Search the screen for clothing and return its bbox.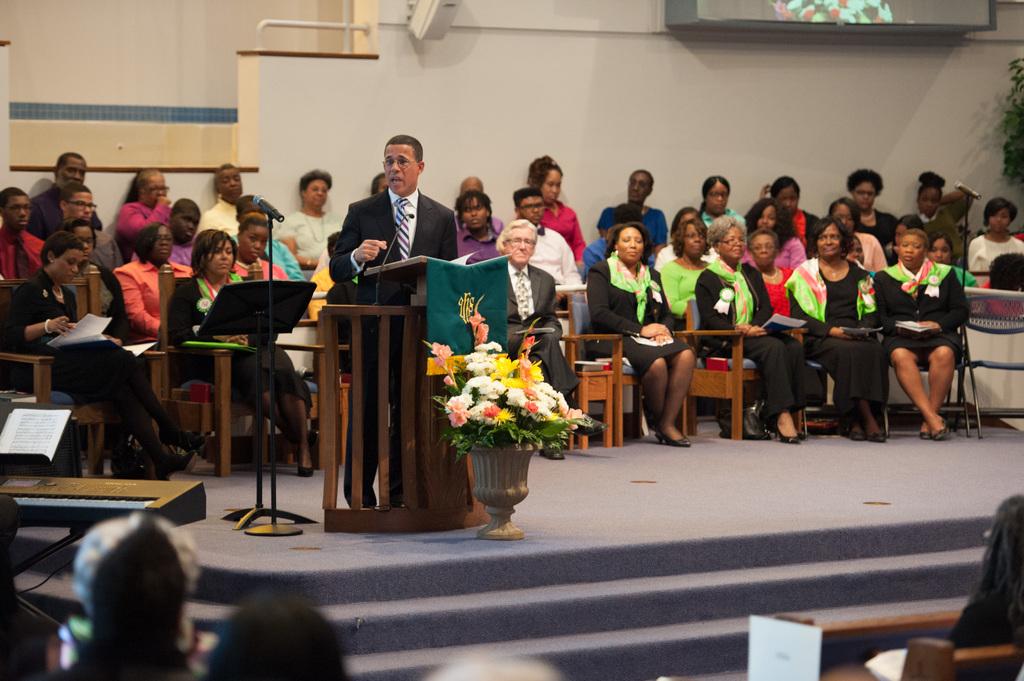
Found: bbox=(188, 195, 241, 236).
